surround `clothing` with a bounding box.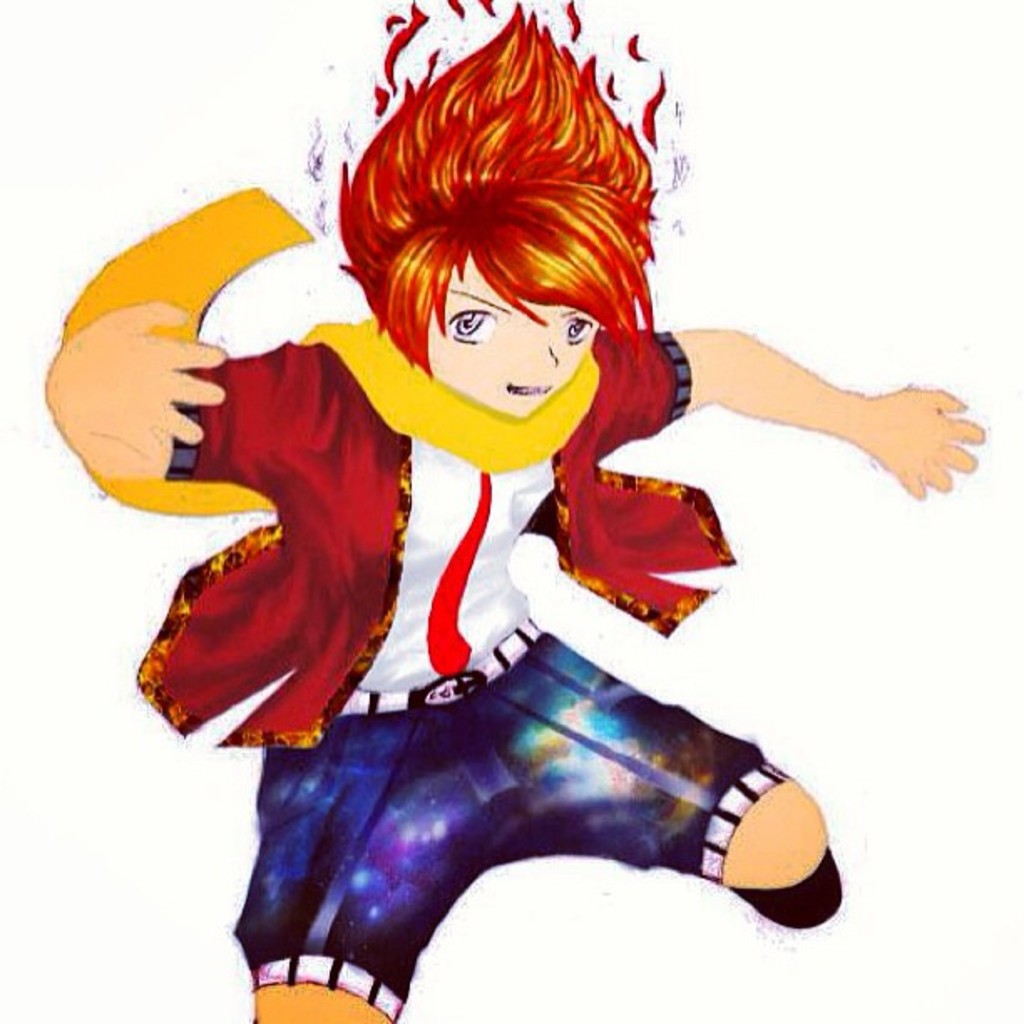
120,229,883,783.
